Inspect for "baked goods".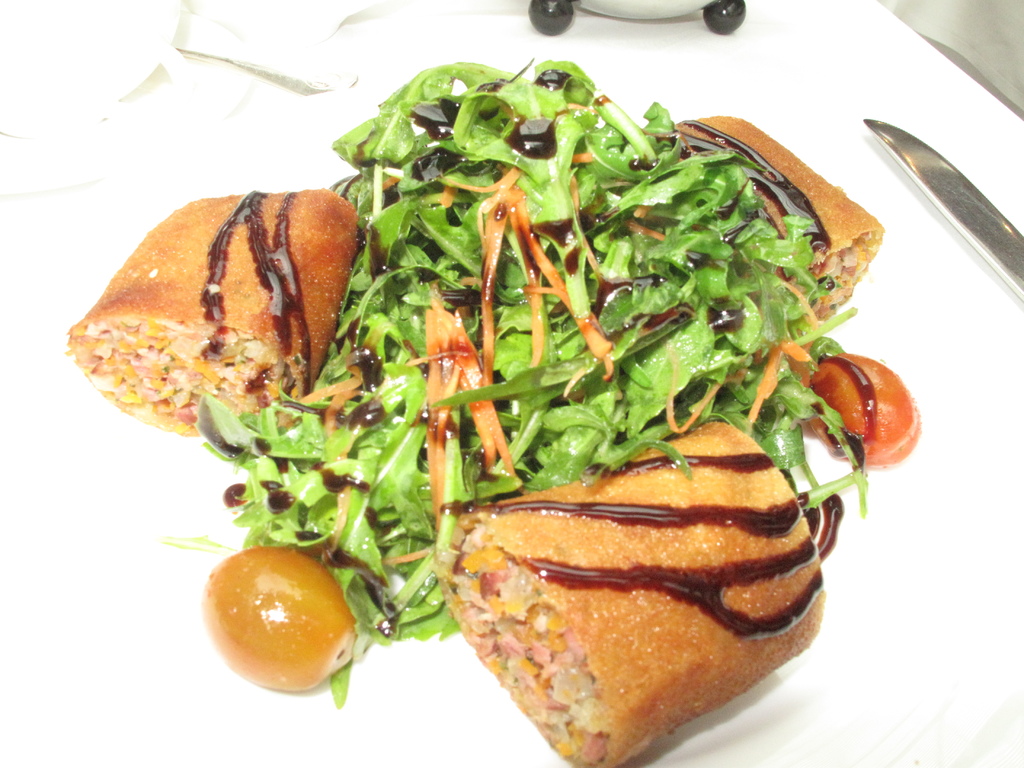
Inspection: bbox=(433, 410, 840, 767).
